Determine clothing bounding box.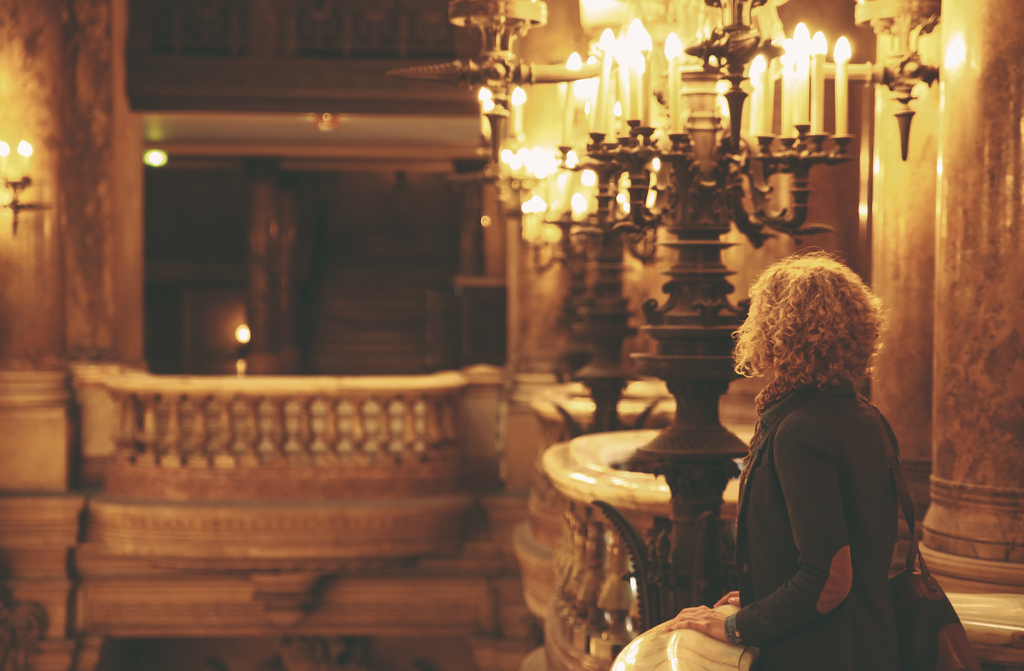
Determined: (left=694, top=281, right=929, bottom=606).
